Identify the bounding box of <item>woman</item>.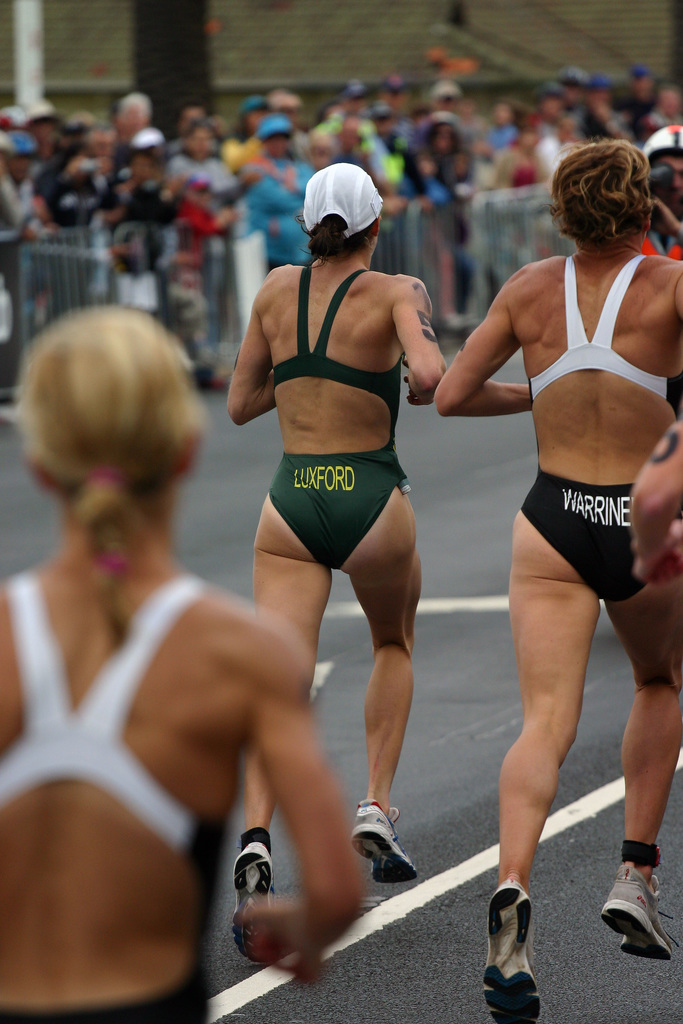
bbox=(0, 319, 354, 1023).
